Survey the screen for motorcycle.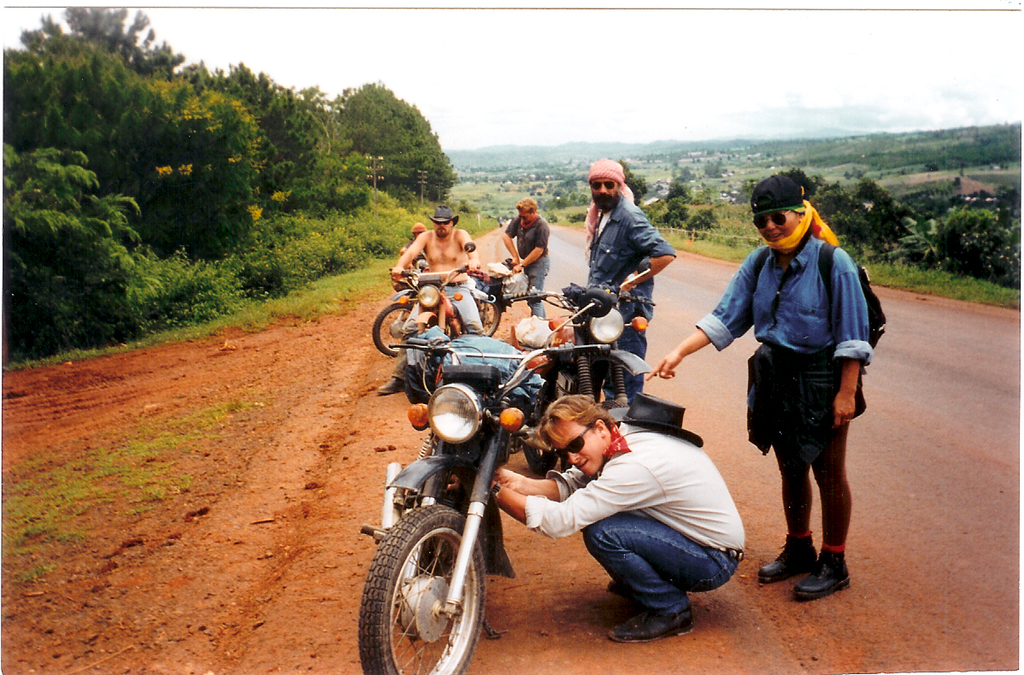
Survey found: box(375, 262, 501, 359).
